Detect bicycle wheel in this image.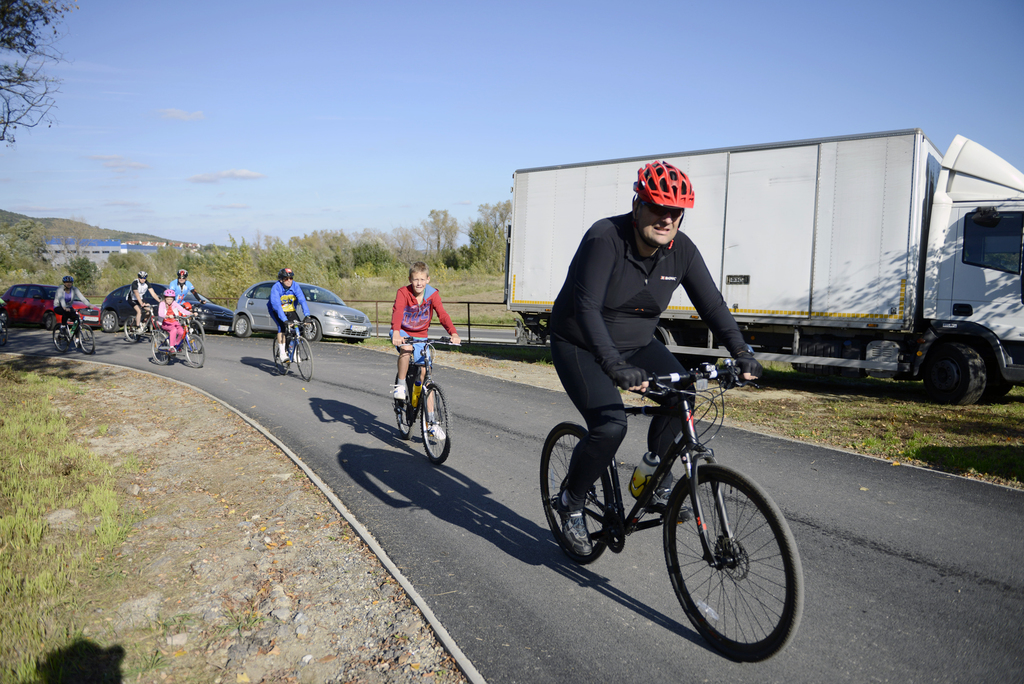
Detection: x1=77 y1=324 x2=95 y2=358.
